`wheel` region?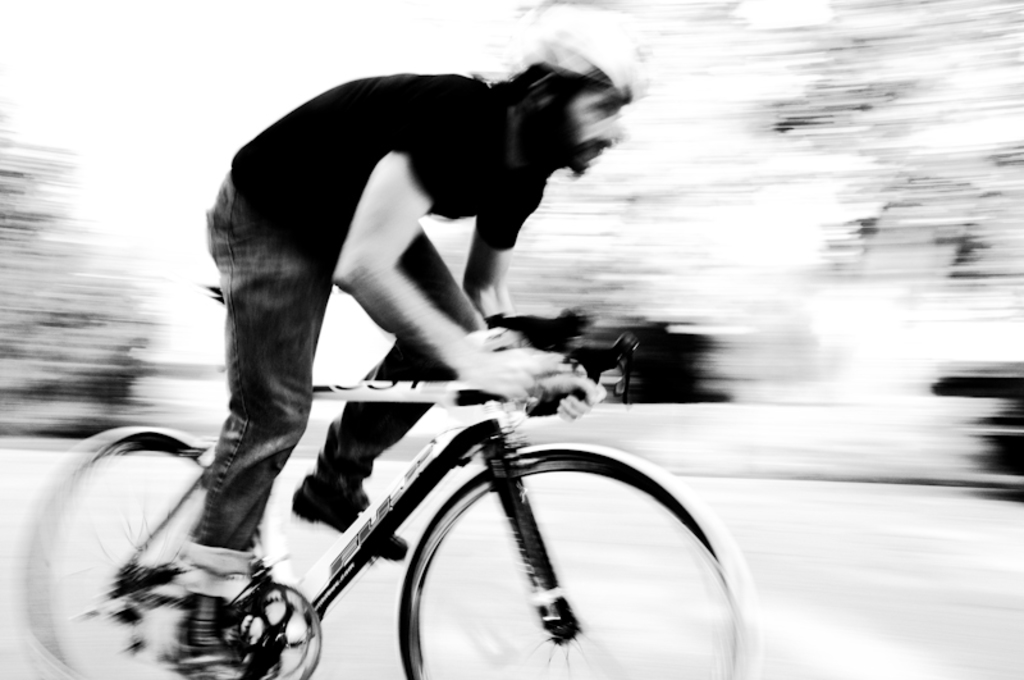
region(398, 442, 753, 679)
